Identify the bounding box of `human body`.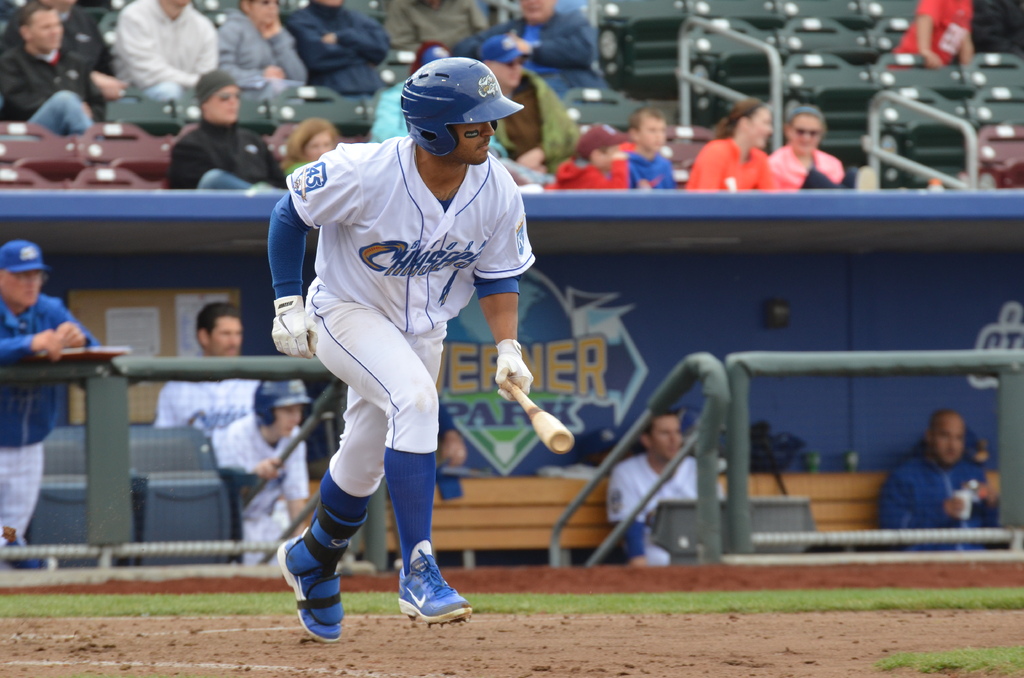
[266,135,538,645].
